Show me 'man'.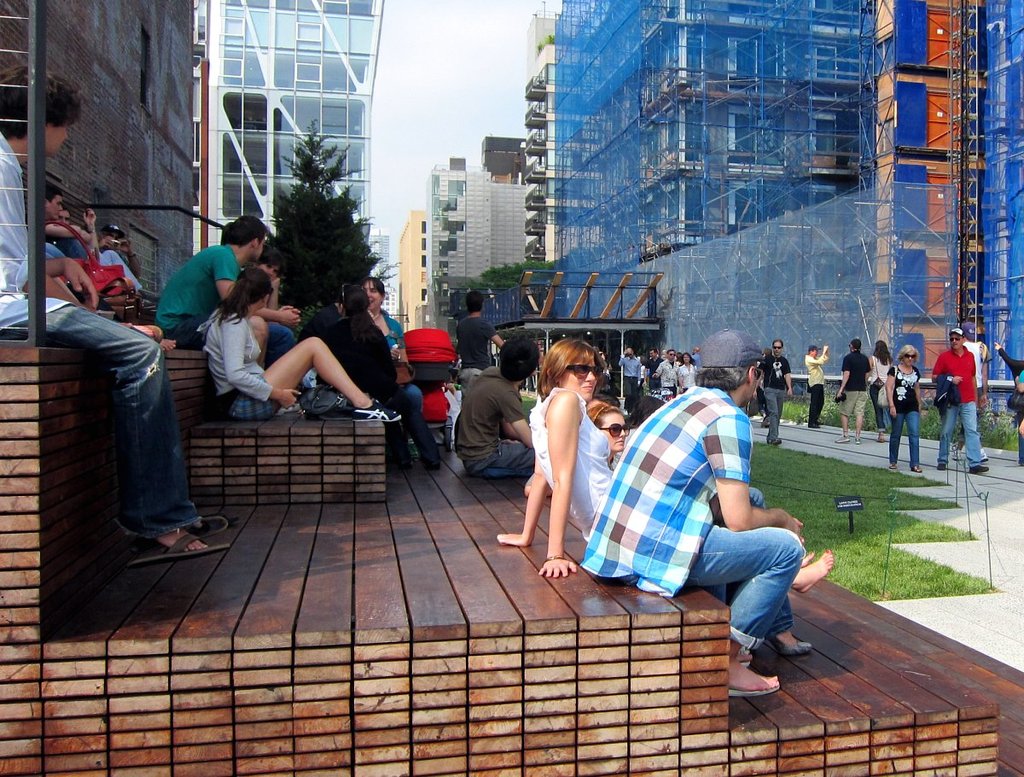
'man' is here: [584,330,803,699].
